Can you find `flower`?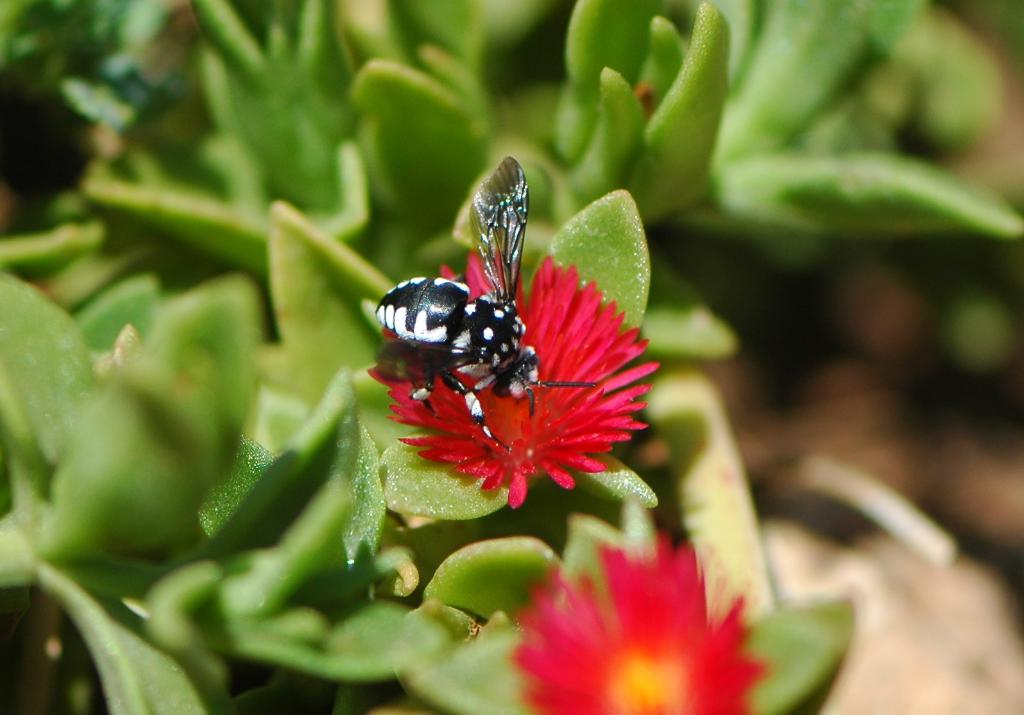
Yes, bounding box: x1=352 y1=307 x2=648 y2=519.
